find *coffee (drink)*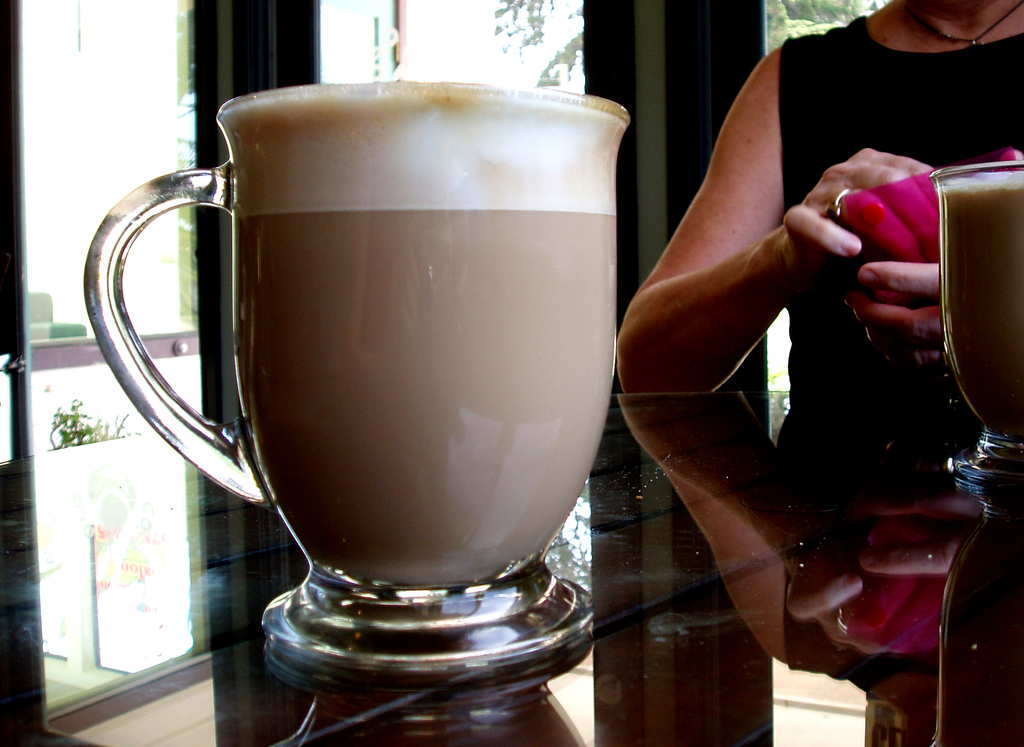
{"left": 931, "top": 181, "right": 1023, "bottom": 442}
